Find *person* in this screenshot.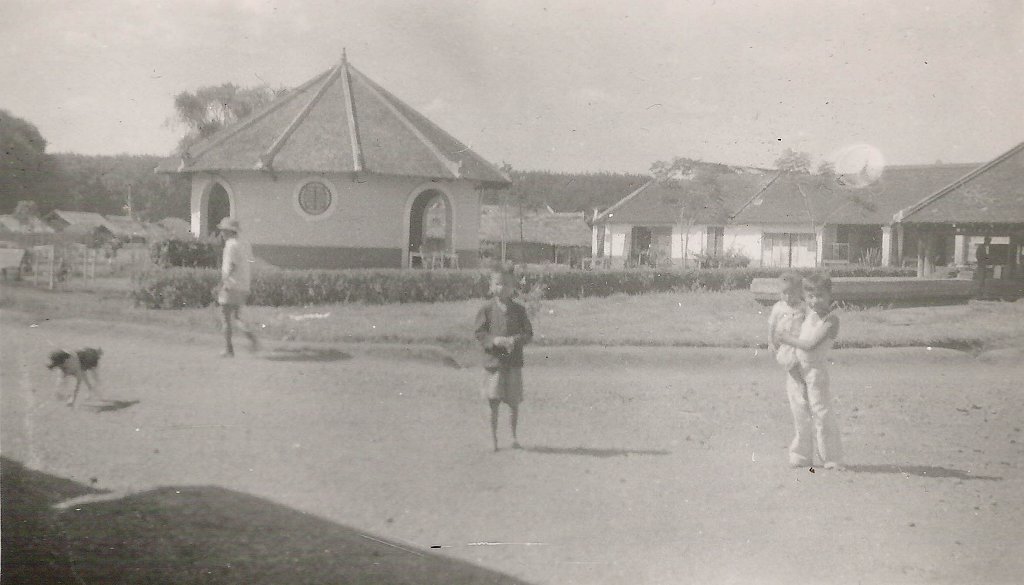
The bounding box for *person* is <region>210, 211, 255, 355</region>.
